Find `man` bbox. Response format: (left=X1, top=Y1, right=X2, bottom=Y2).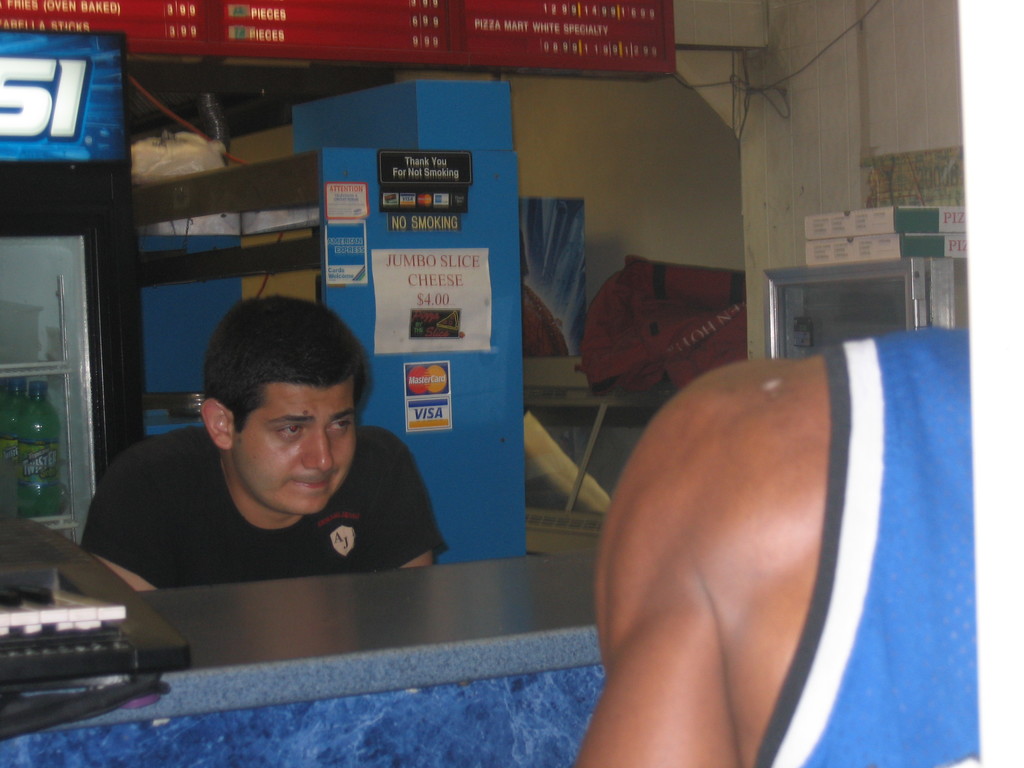
(left=84, top=297, right=449, bottom=605).
